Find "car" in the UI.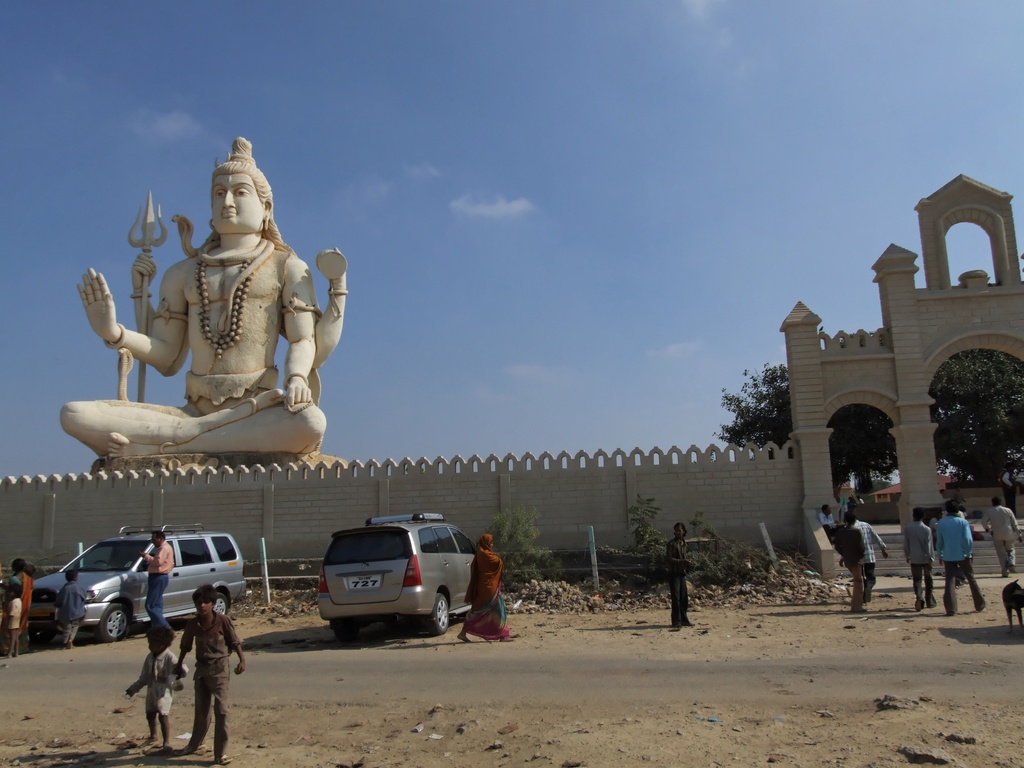
UI element at <bbox>315, 511, 488, 630</bbox>.
